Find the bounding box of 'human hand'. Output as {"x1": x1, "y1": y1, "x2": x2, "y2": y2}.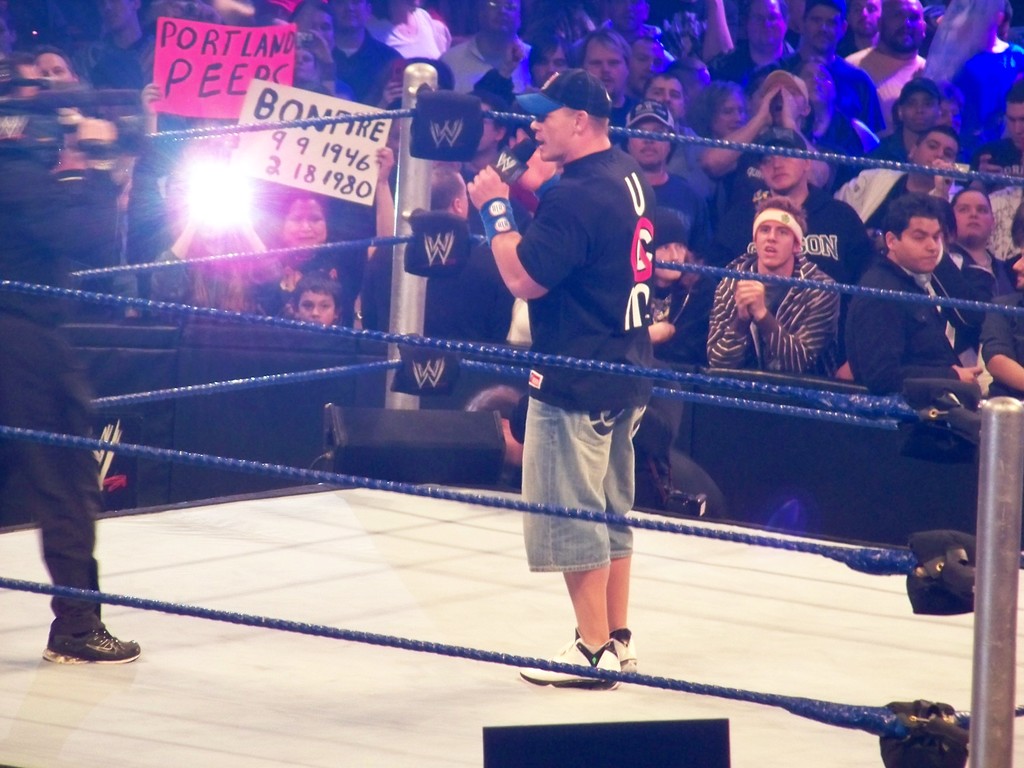
{"x1": 748, "y1": 279, "x2": 764, "y2": 316}.
